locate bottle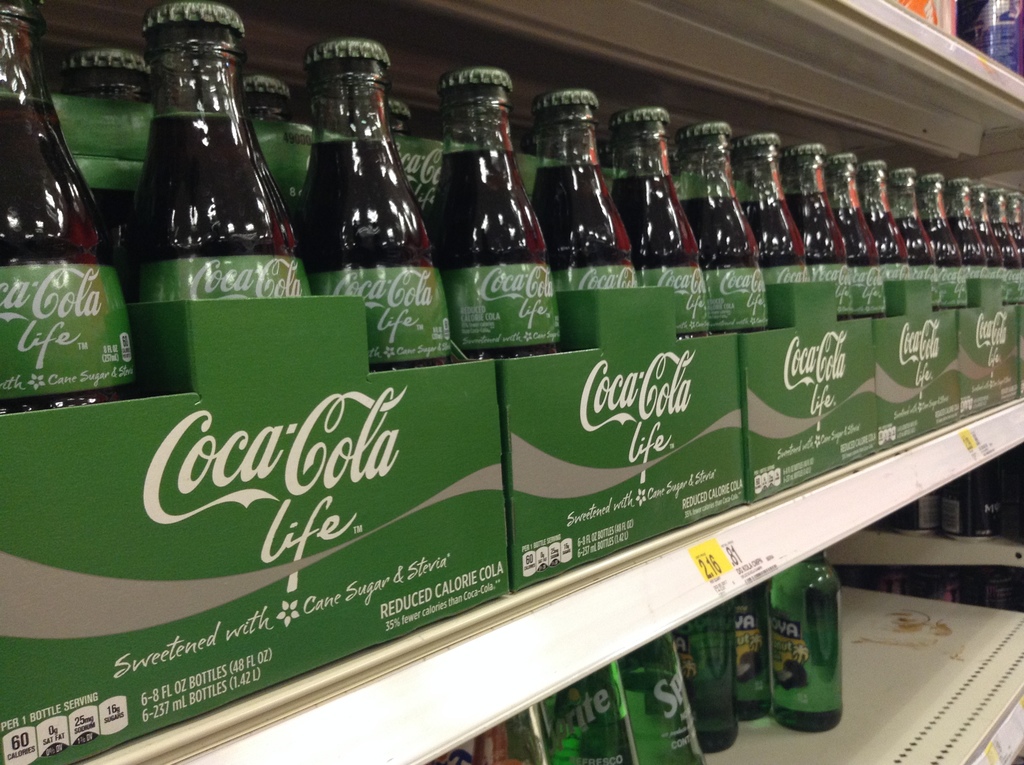
Rect(866, 156, 916, 268)
